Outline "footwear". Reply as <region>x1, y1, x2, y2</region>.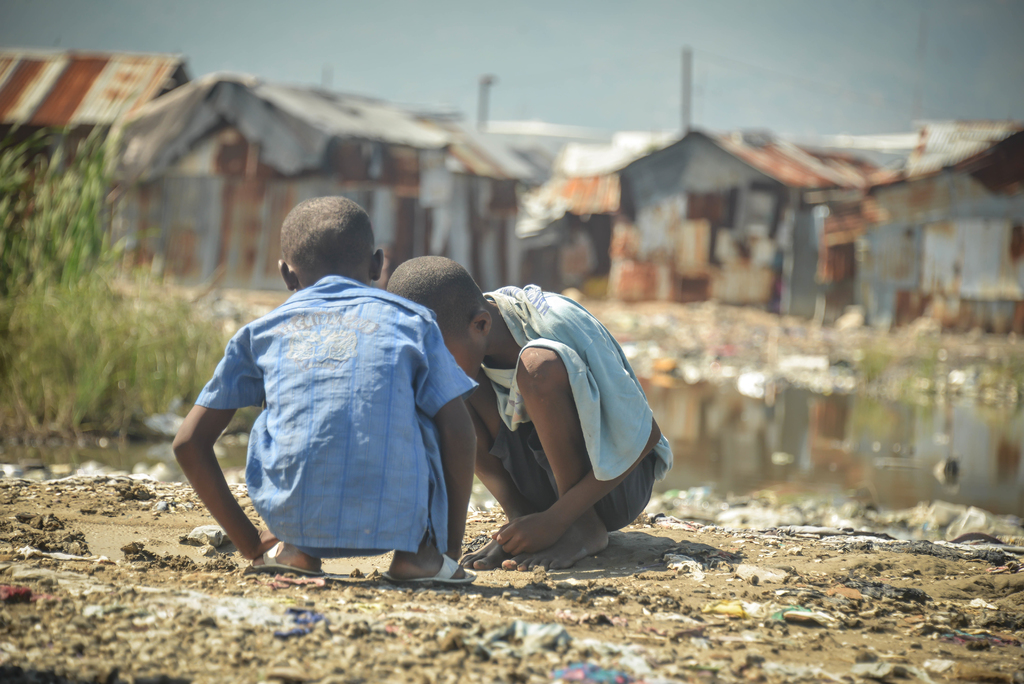
<region>396, 536, 474, 589</region>.
